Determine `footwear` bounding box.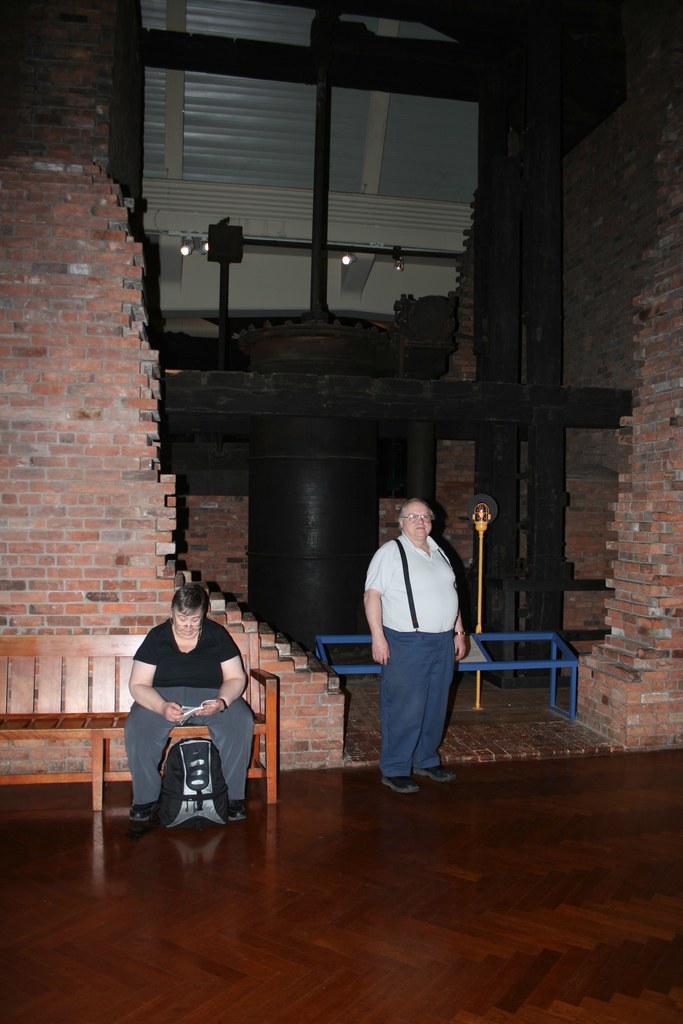
Determined: 126:800:152:819.
